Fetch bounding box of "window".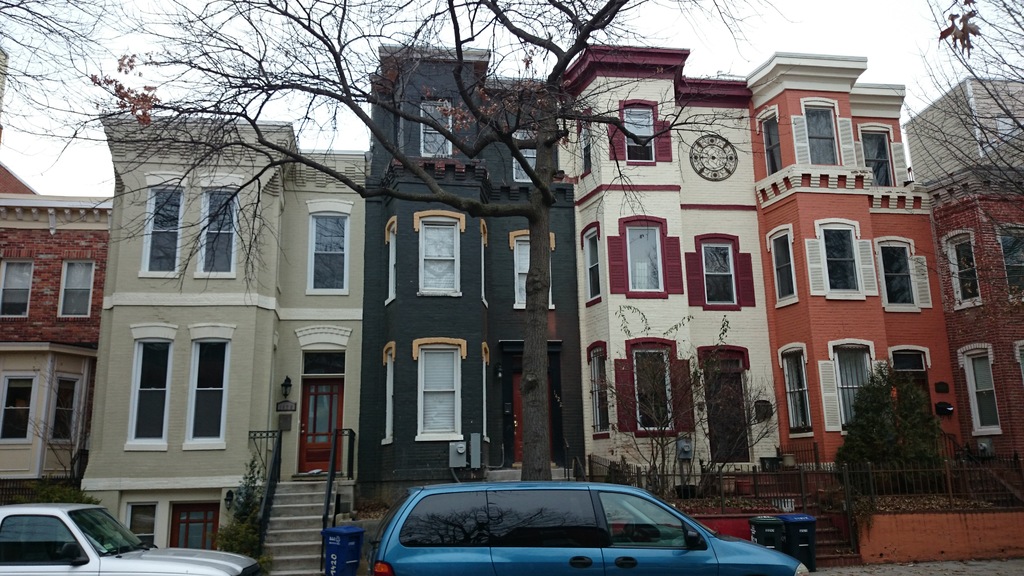
Bbox: box(376, 222, 396, 305).
